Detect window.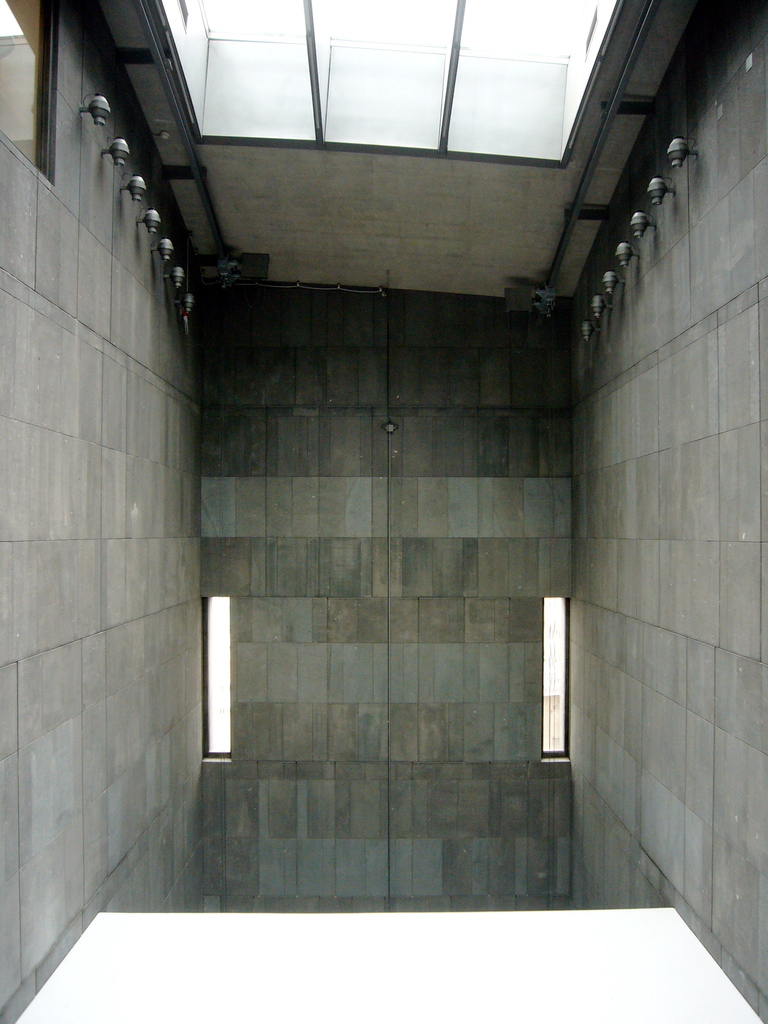
Detected at 312 0 451 145.
